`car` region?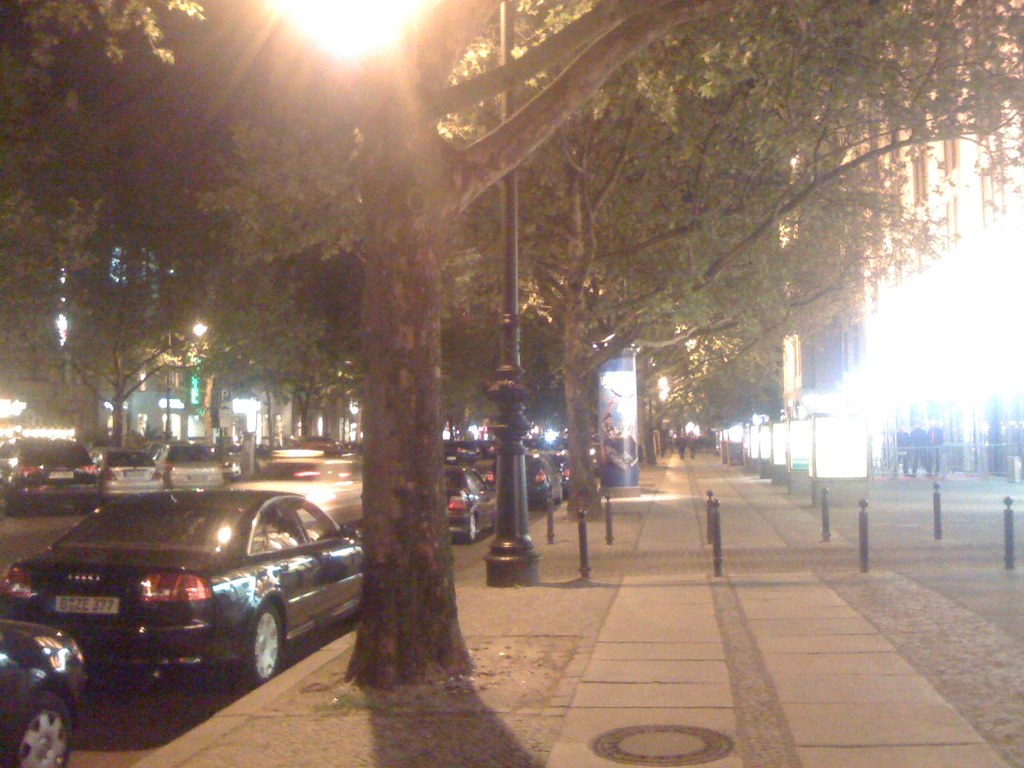
box(0, 485, 369, 691)
